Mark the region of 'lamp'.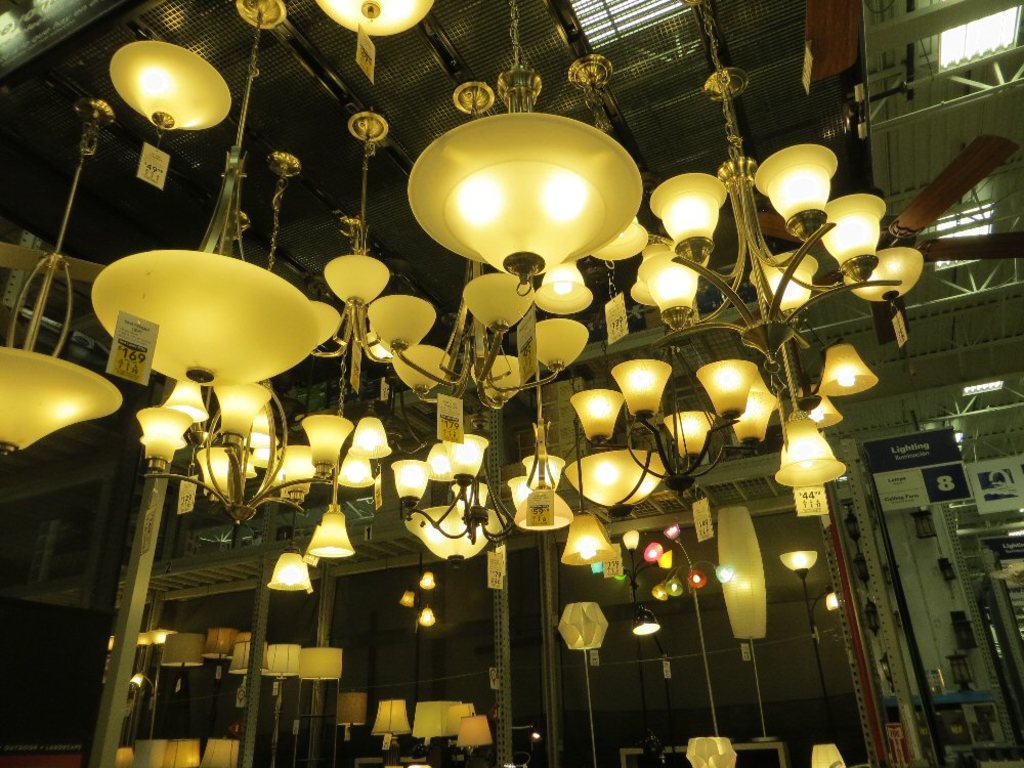
Region: l=766, t=412, r=844, b=490.
